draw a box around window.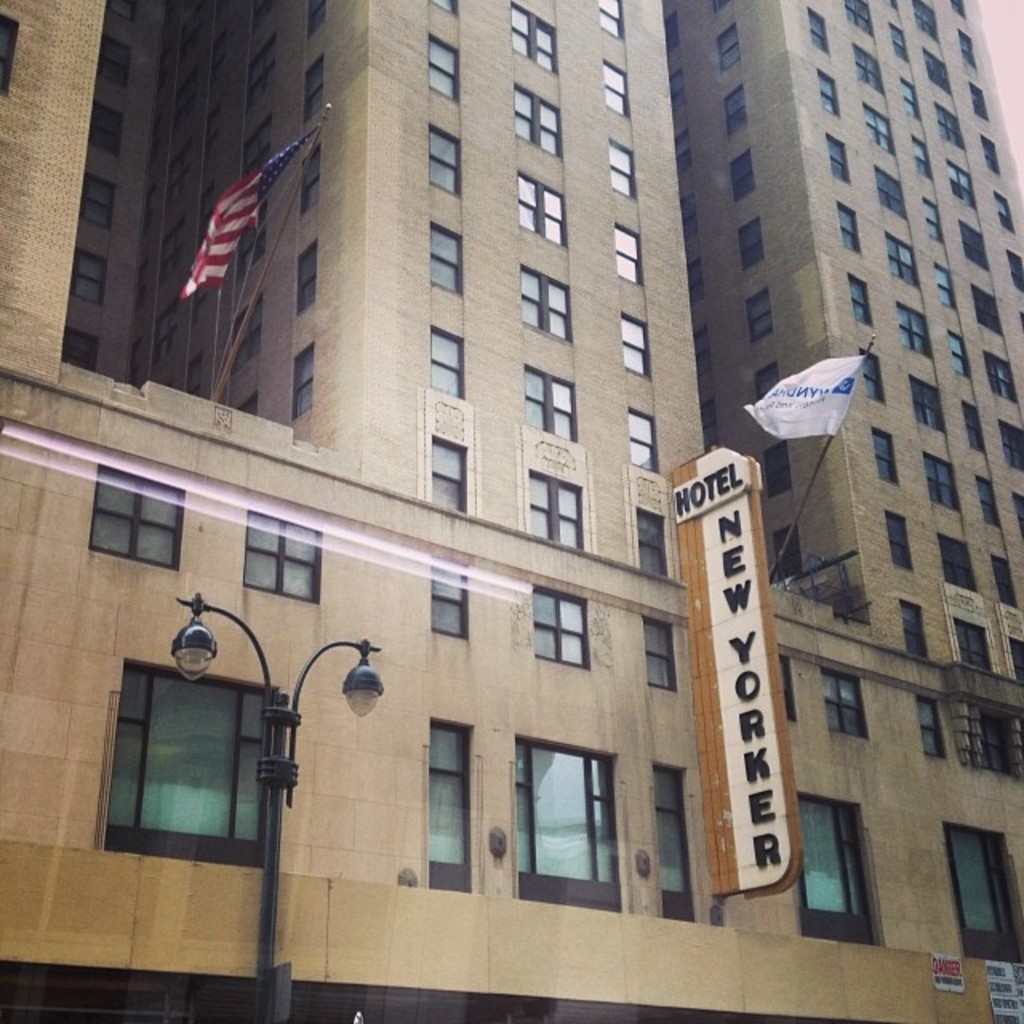
box=[758, 362, 782, 403].
